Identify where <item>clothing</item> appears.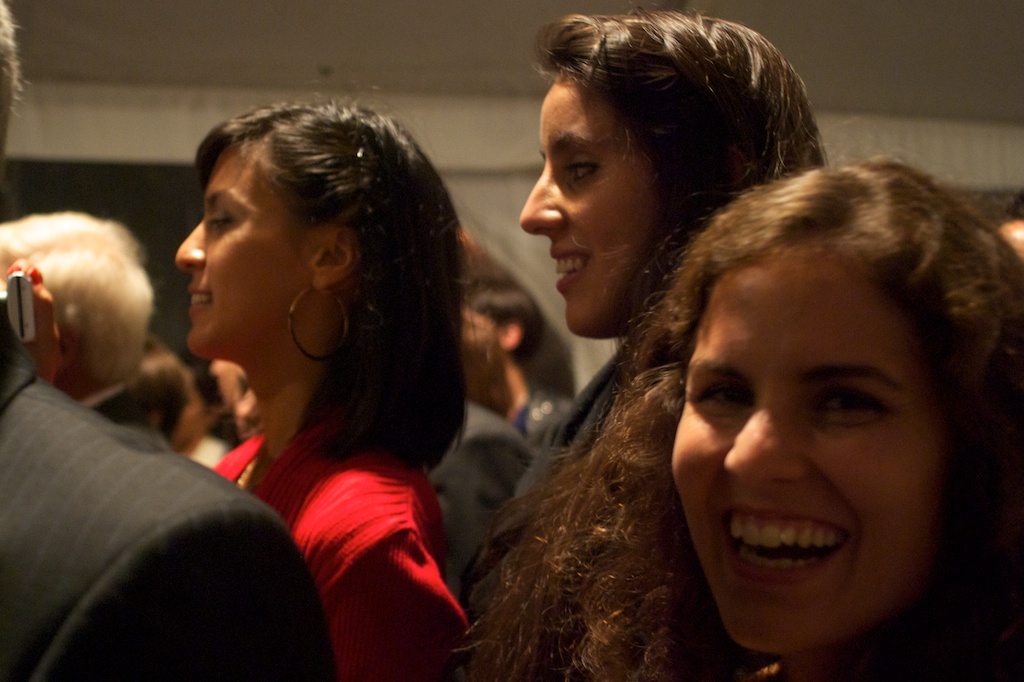
Appears at pyautogui.locateOnScreen(491, 321, 654, 595).
